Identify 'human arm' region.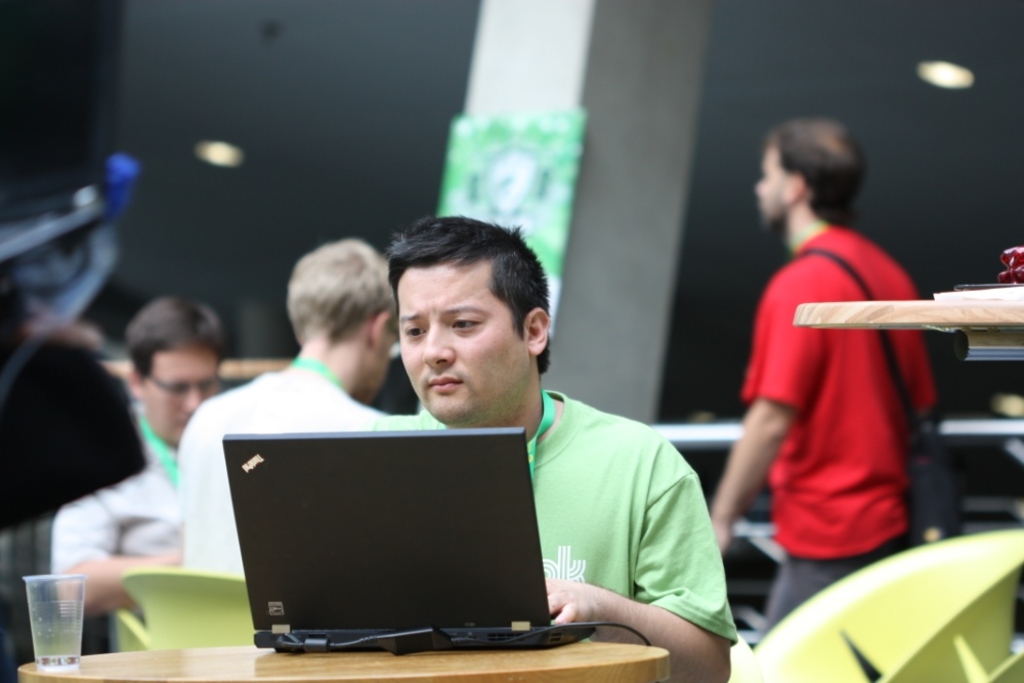
Region: pyautogui.locateOnScreen(40, 476, 187, 629).
